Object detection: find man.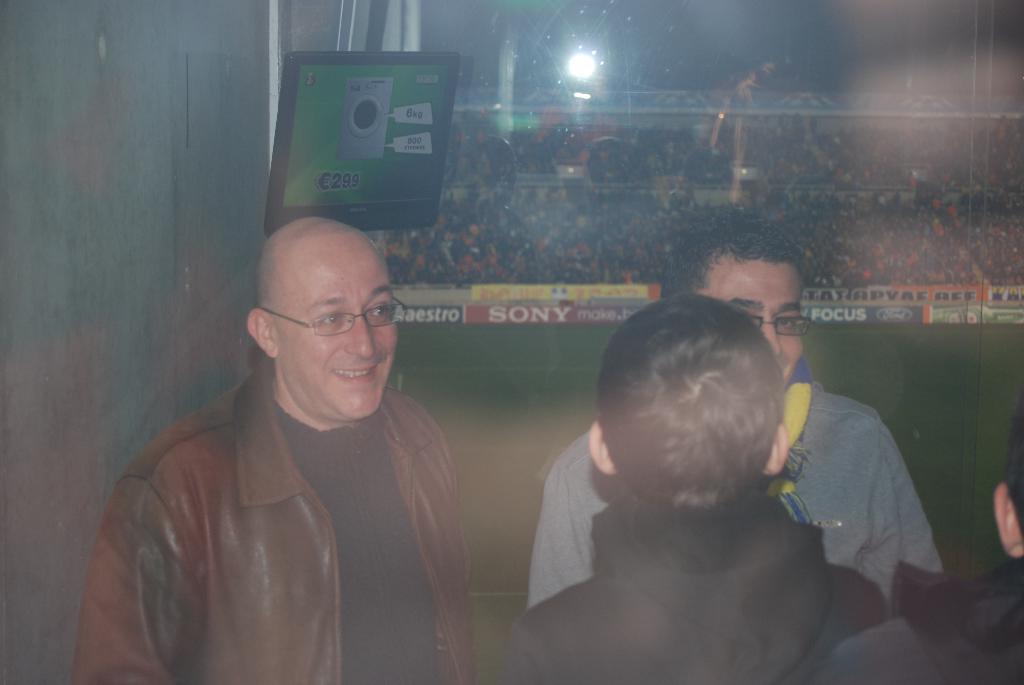
bbox=(527, 203, 947, 609).
